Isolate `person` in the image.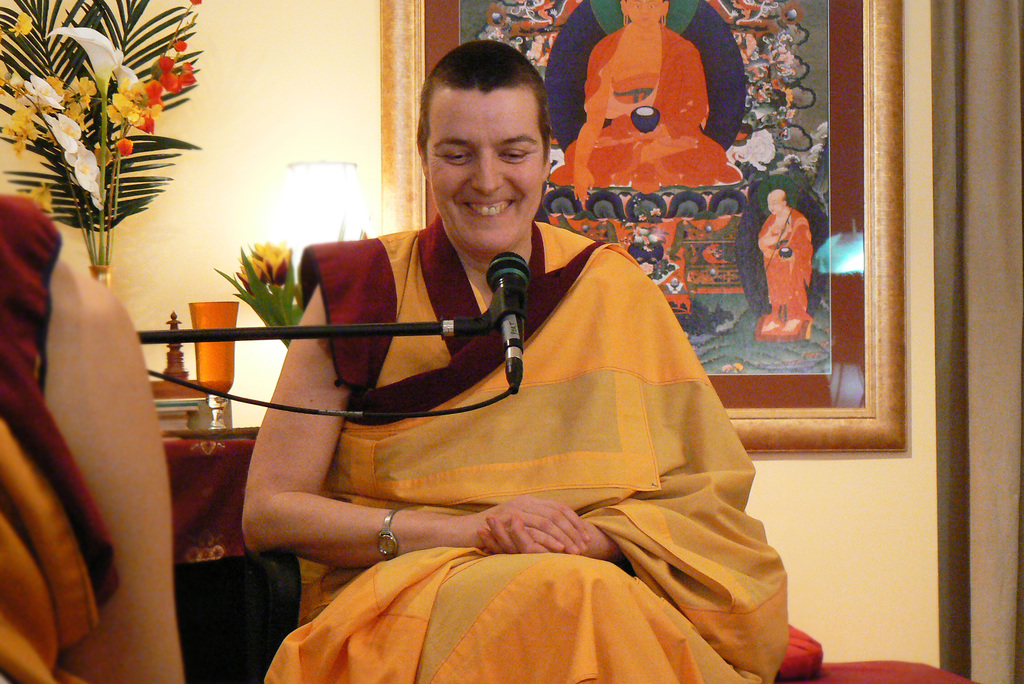
Isolated region: BBox(150, 79, 814, 654).
